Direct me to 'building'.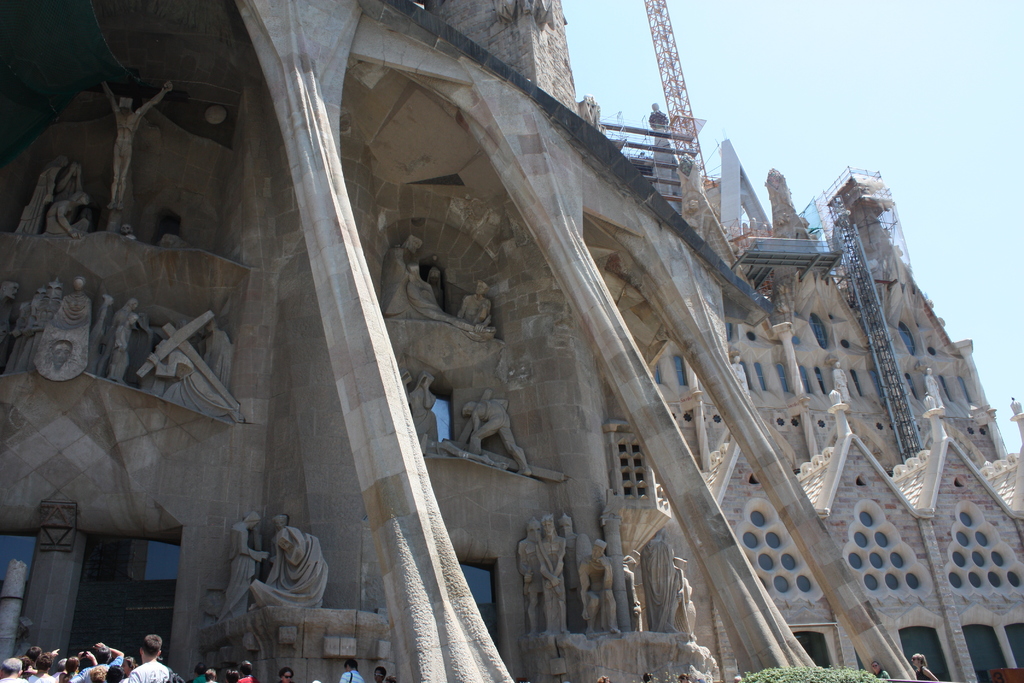
Direction: 0, 0, 1023, 682.
